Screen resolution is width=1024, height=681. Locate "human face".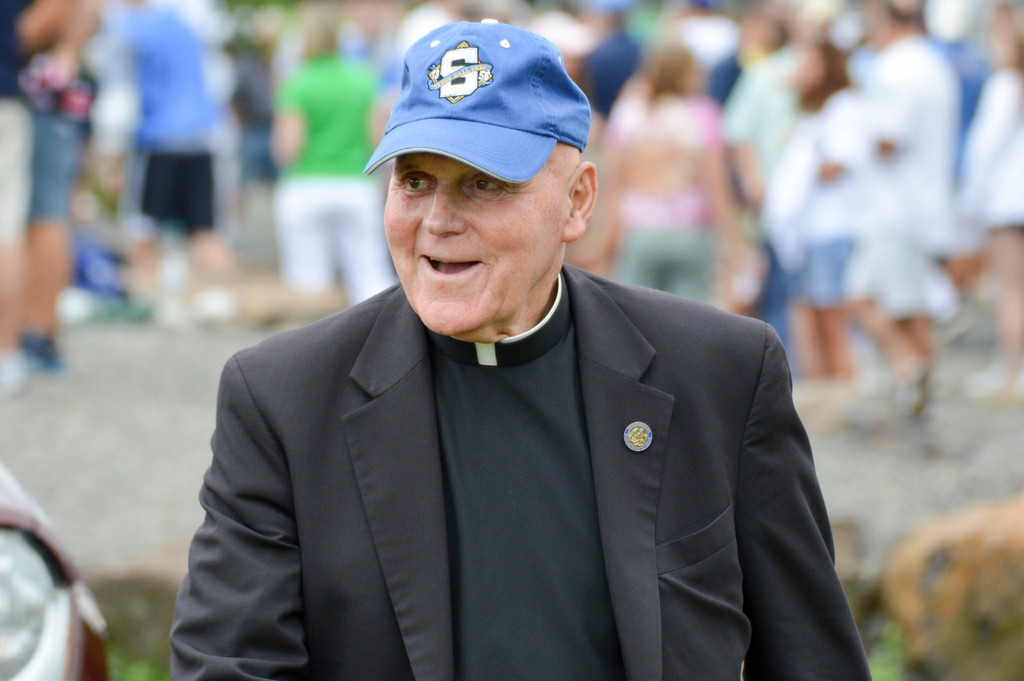
378,144,572,341.
